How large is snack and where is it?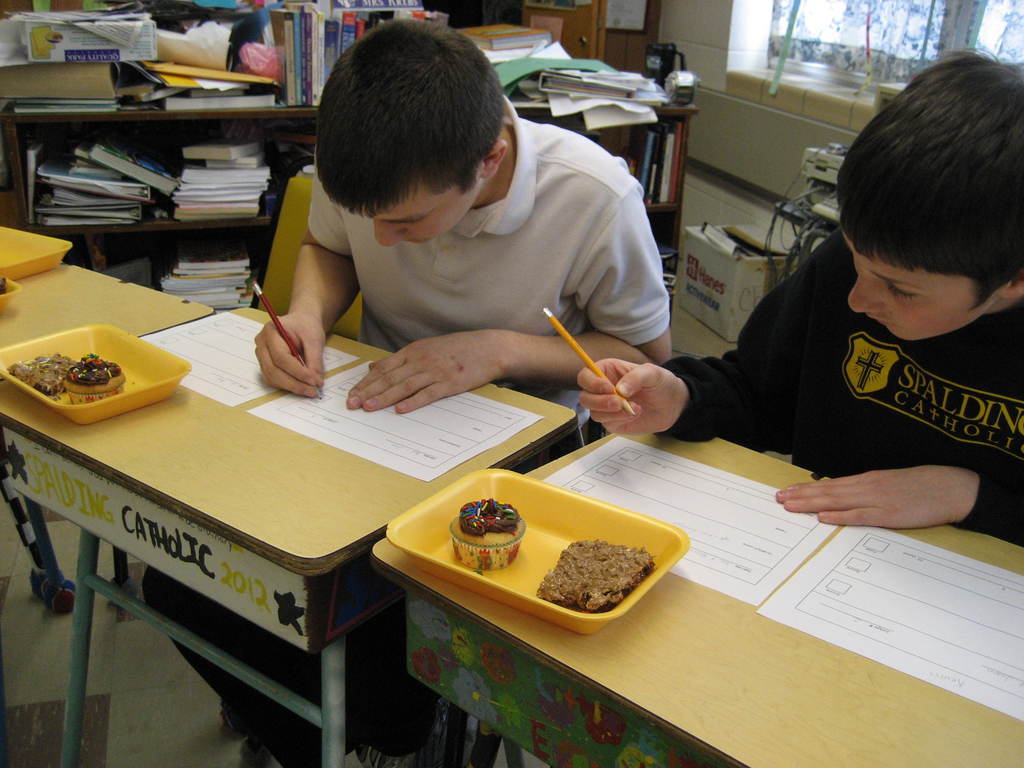
Bounding box: Rect(68, 364, 124, 401).
